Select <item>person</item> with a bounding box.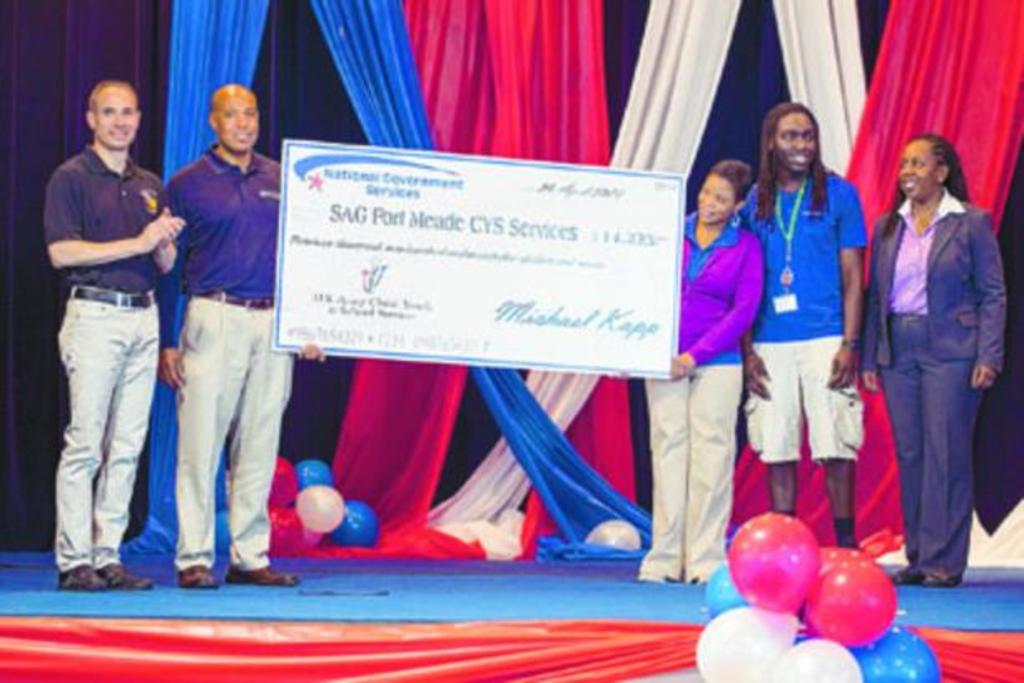
pyautogui.locateOnScreen(160, 78, 326, 586).
